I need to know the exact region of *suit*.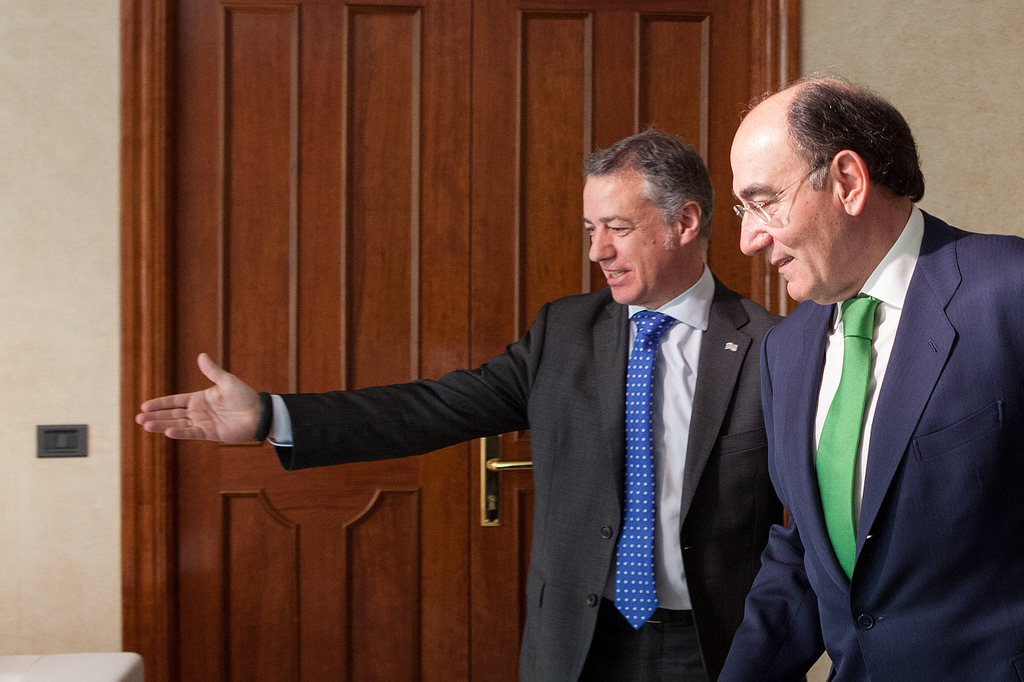
Region: locate(264, 260, 810, 681).
